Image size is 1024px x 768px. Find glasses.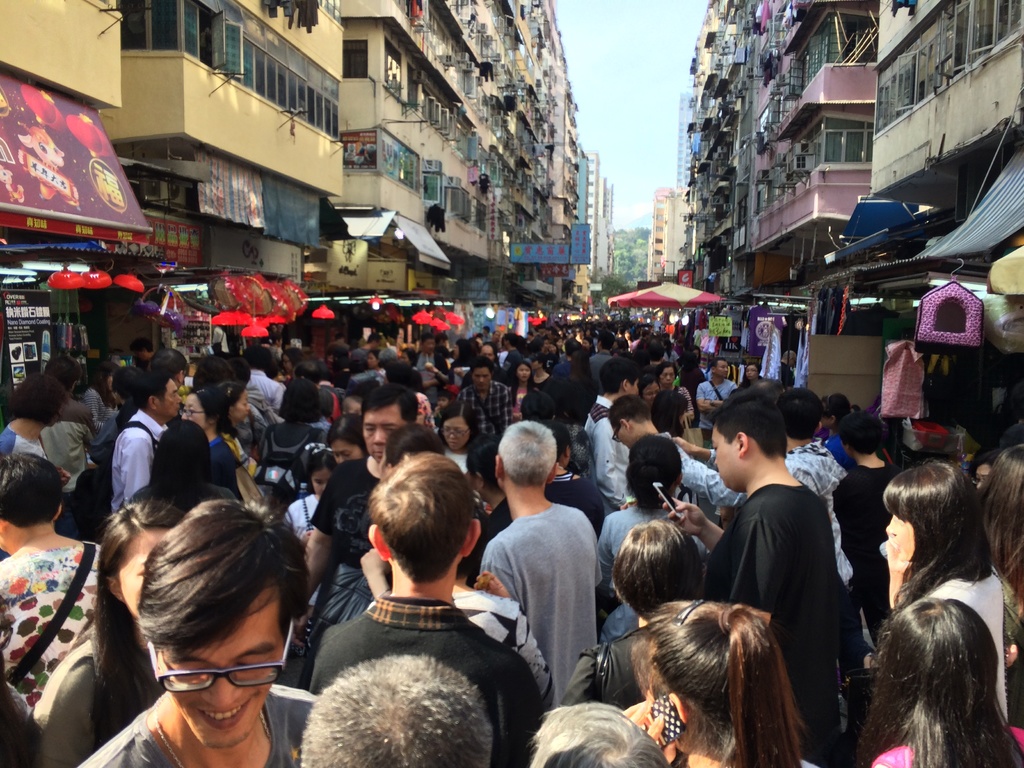
Rect(142, 613, 298, 697).
